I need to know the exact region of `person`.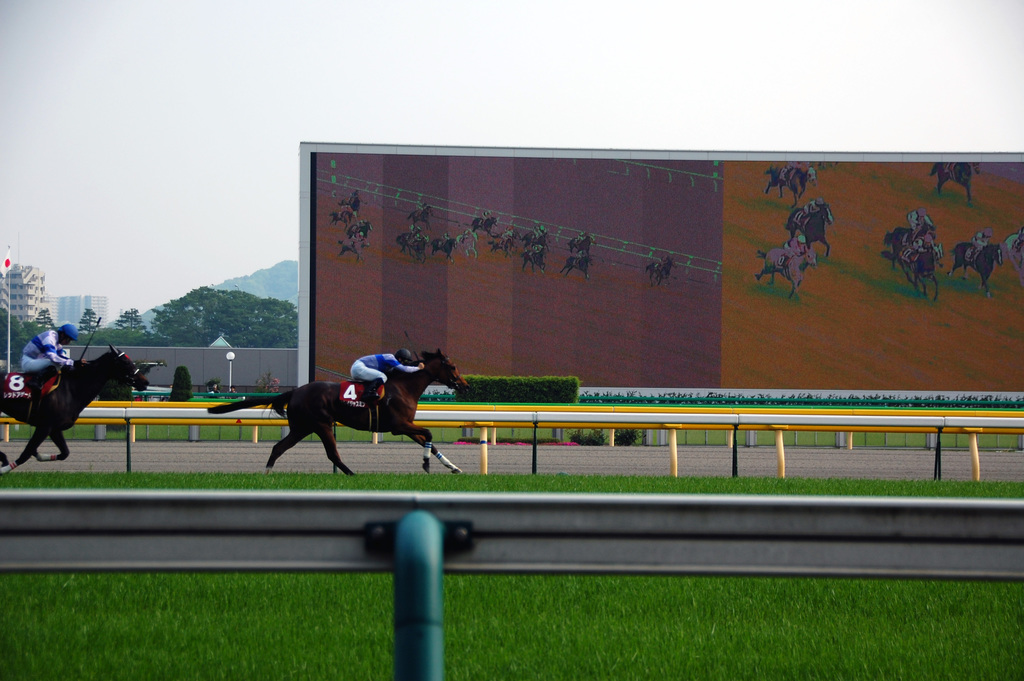
Region: rect(408, 224, 414, 236).
